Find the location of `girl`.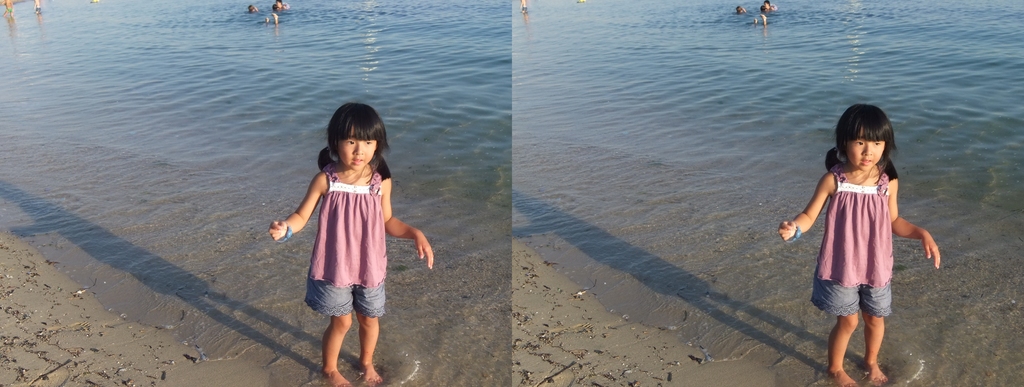
Location: left=283, top=83, right=415, bottom=386.
